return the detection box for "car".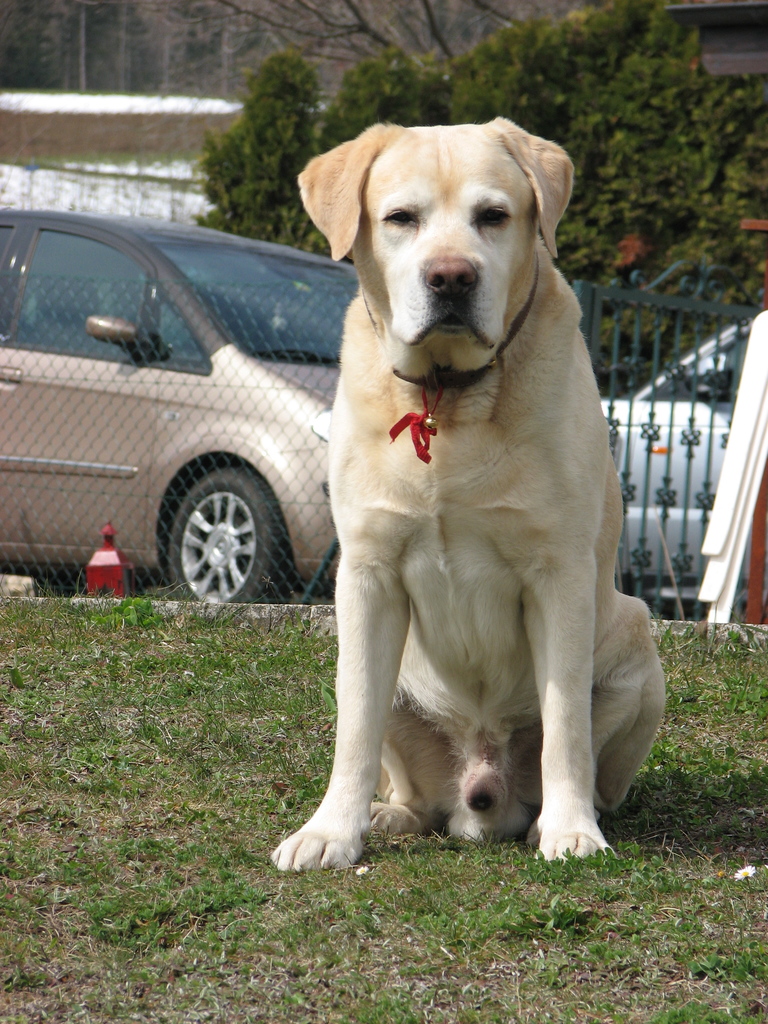
box(0, 207, 360, 603).
